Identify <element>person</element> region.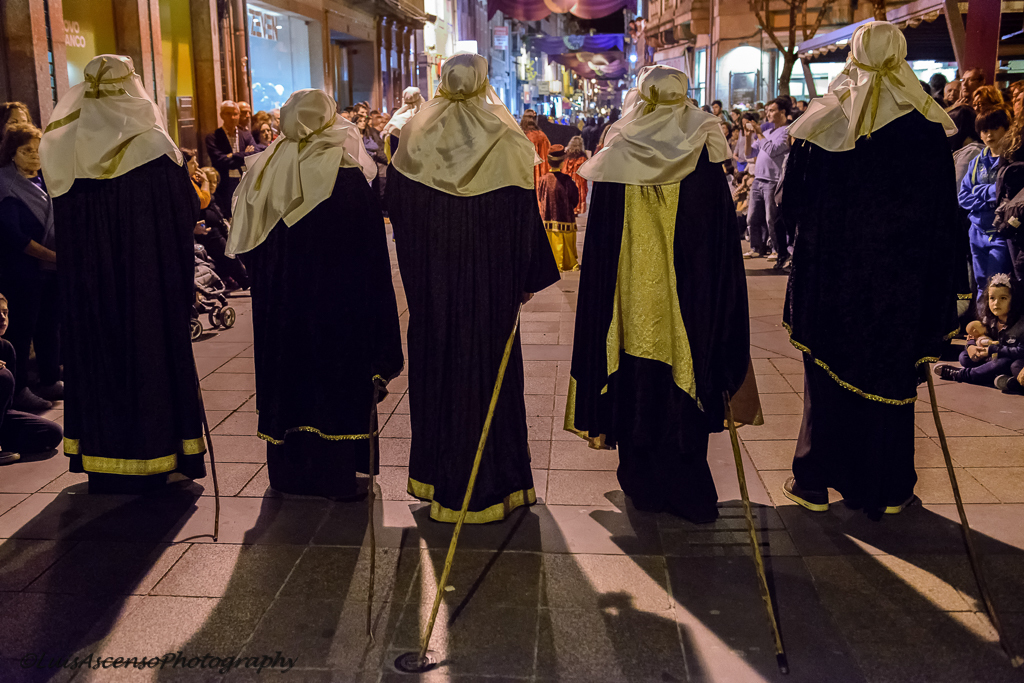
Region: {"x1": 42, "y1": 46, "x2": 199, "y2": 484}.
